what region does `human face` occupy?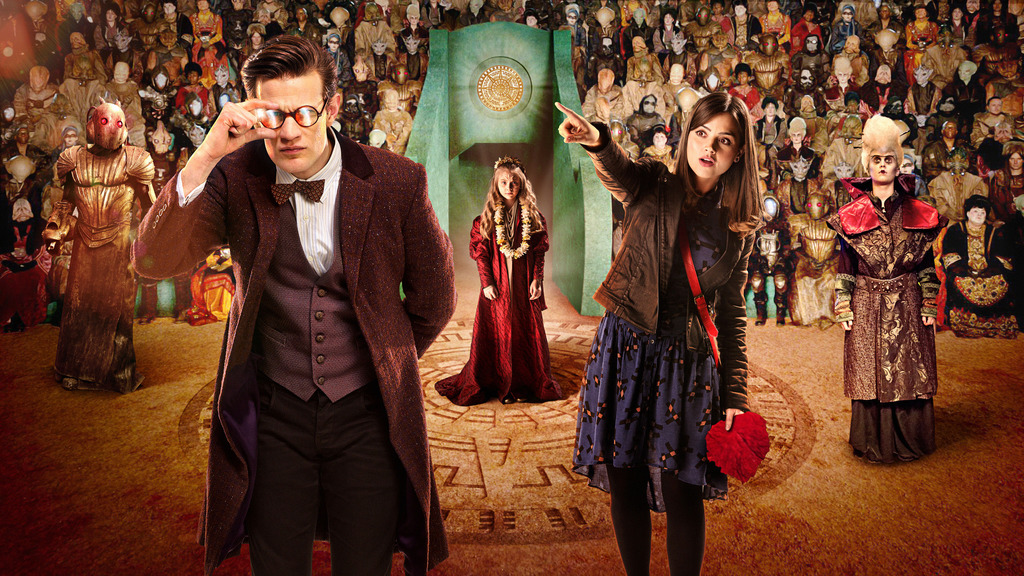
select_region(566, 10, 578, 26).
